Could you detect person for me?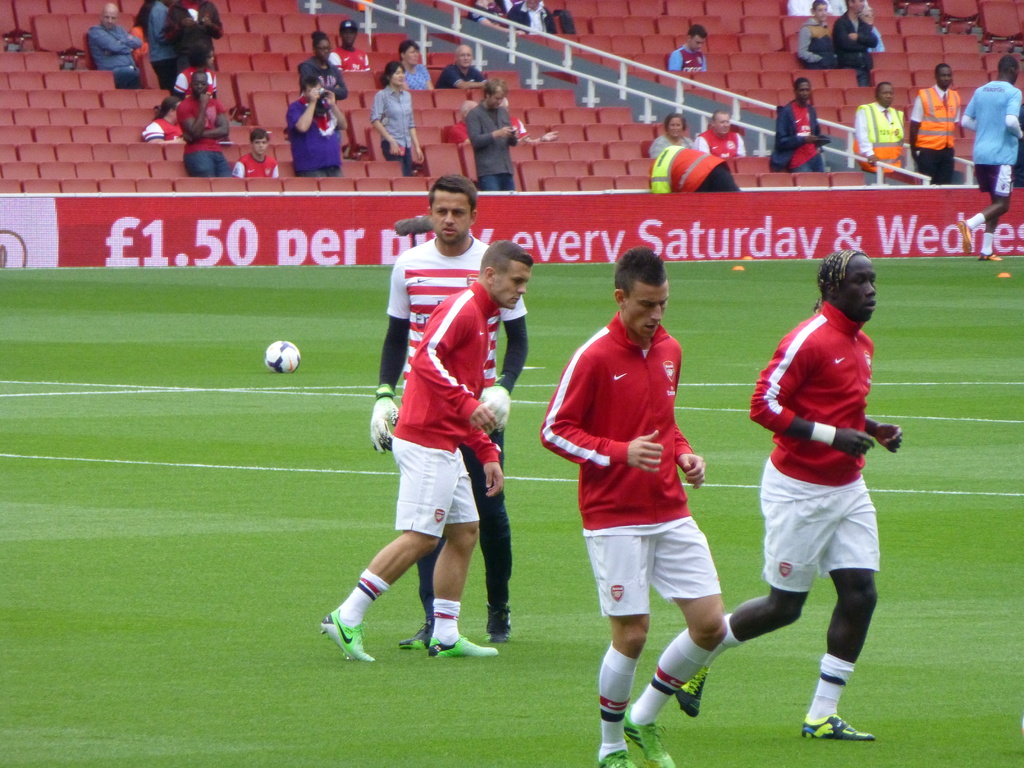
Detection result: {"x1": 705, "y1": 99, "x2": 756, "y2": 159}.
